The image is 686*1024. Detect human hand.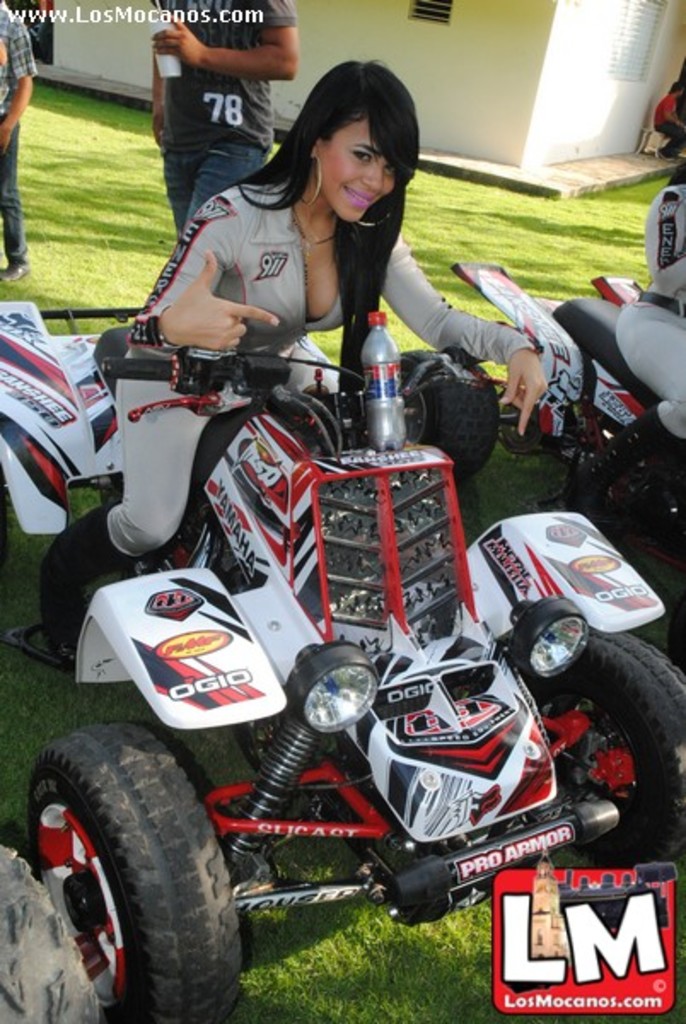
Detection: {"left": 150, "top": 12, "right": 200, "bottom": 65}.
